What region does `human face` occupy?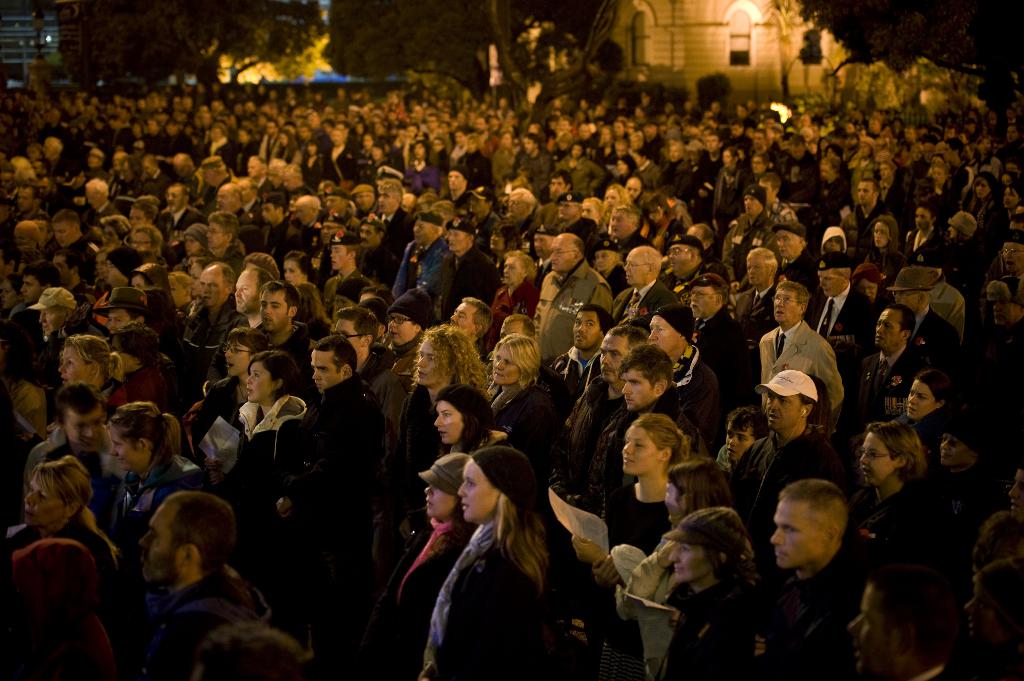
<box>669,537,710,582</box>.
